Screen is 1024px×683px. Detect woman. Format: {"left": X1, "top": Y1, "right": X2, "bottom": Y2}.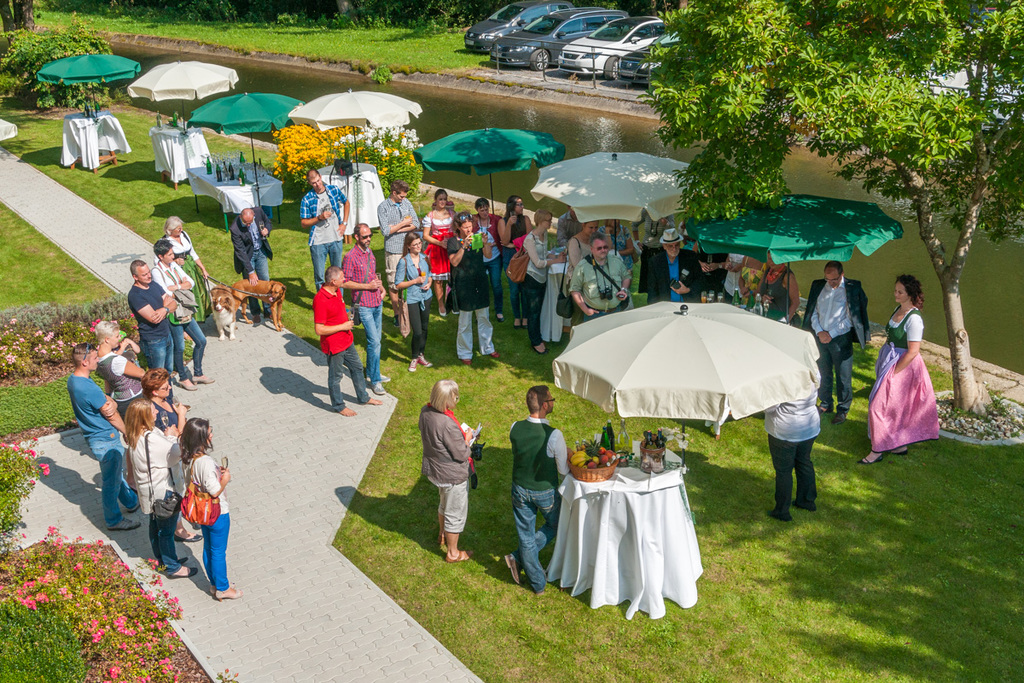
{"left": 631, "top": 210, "right": 676, "bottom": 295}.
